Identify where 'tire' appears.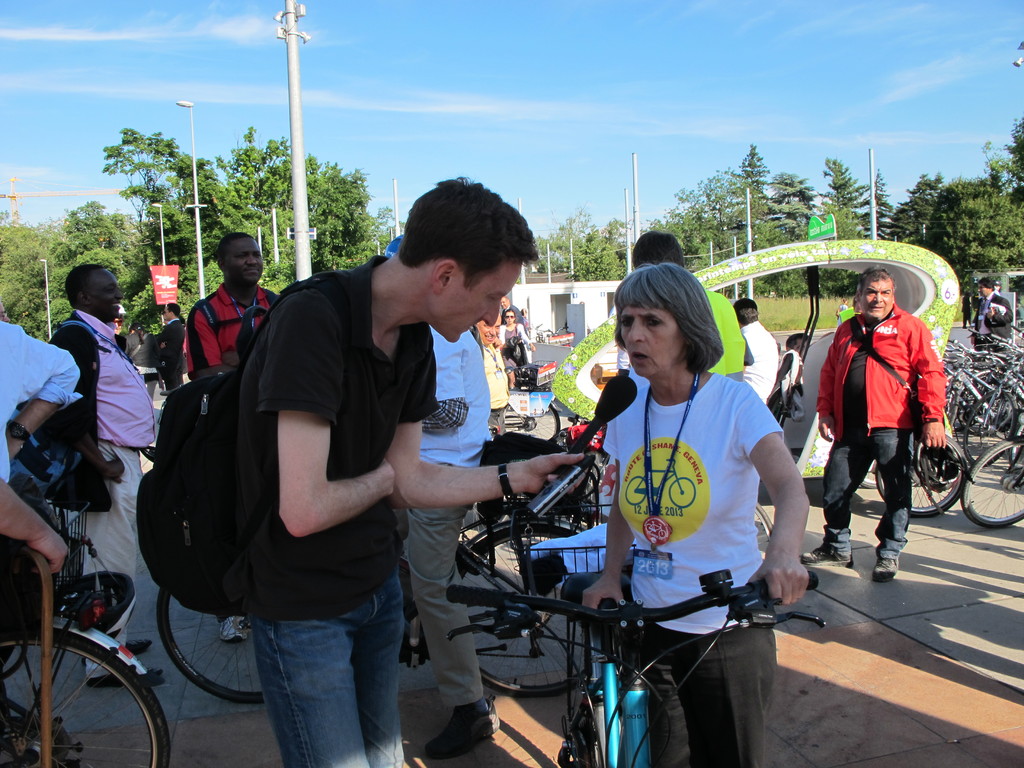
Appears at rect(524, 419, 533, 428).
